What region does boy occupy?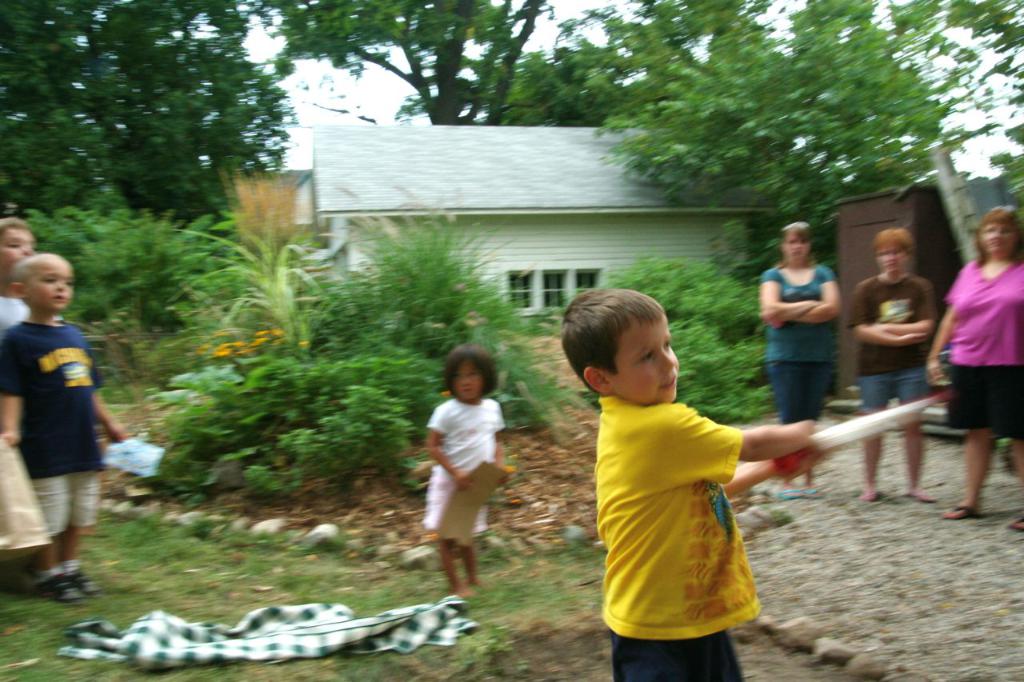
bbox=(562, 288, 836, 681).
